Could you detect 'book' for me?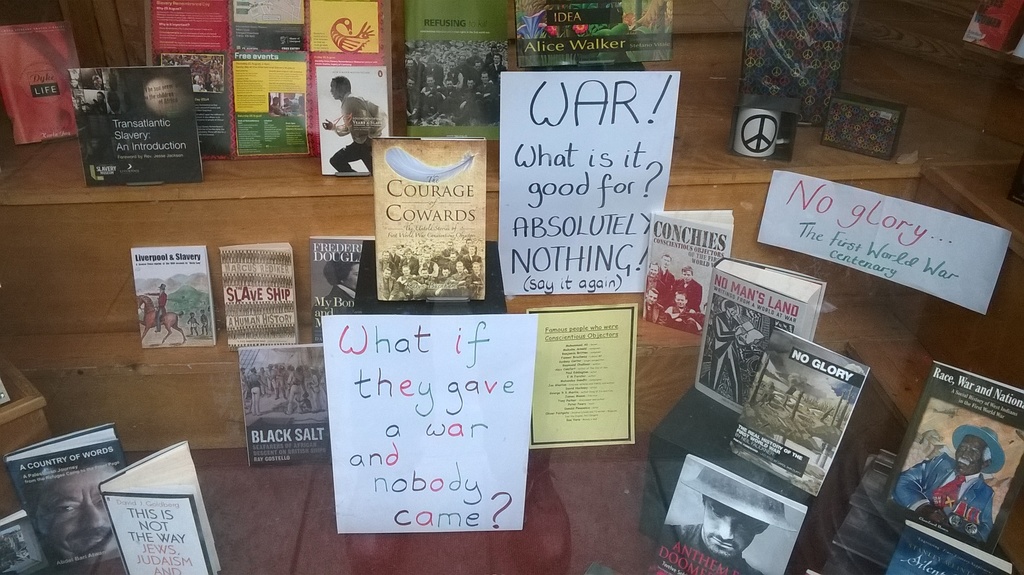
Detection result: [left=104, top=426, right=216, bottom=574].
